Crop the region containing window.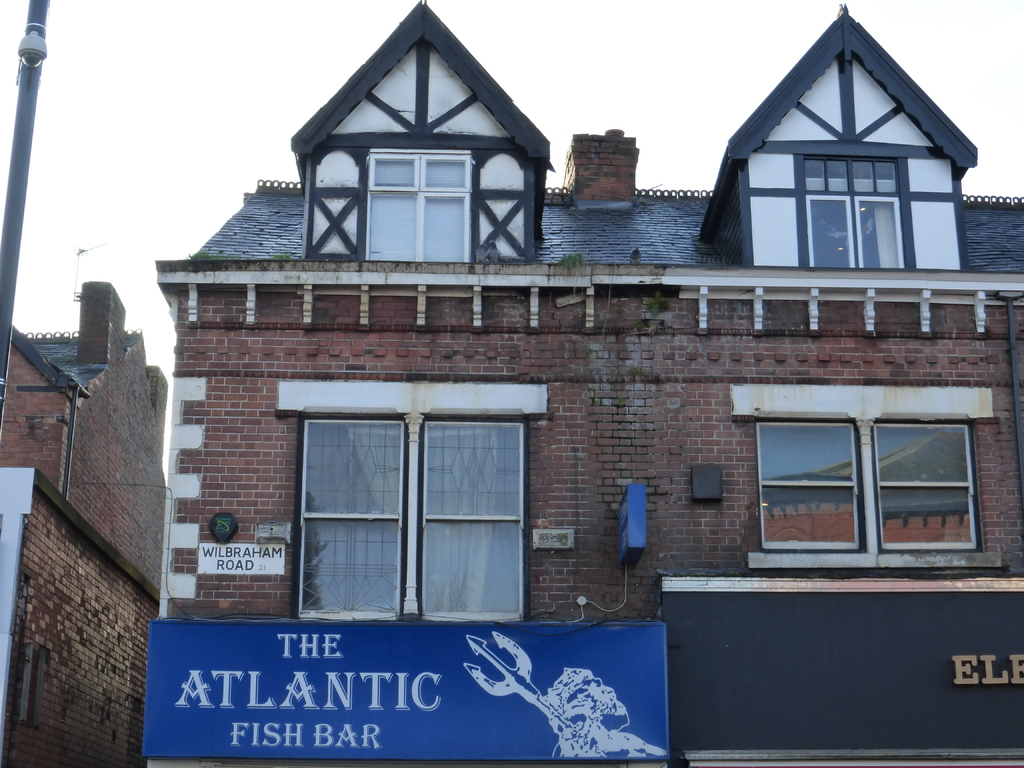
Crop region: bbox=(756, 415, 976, 553).
